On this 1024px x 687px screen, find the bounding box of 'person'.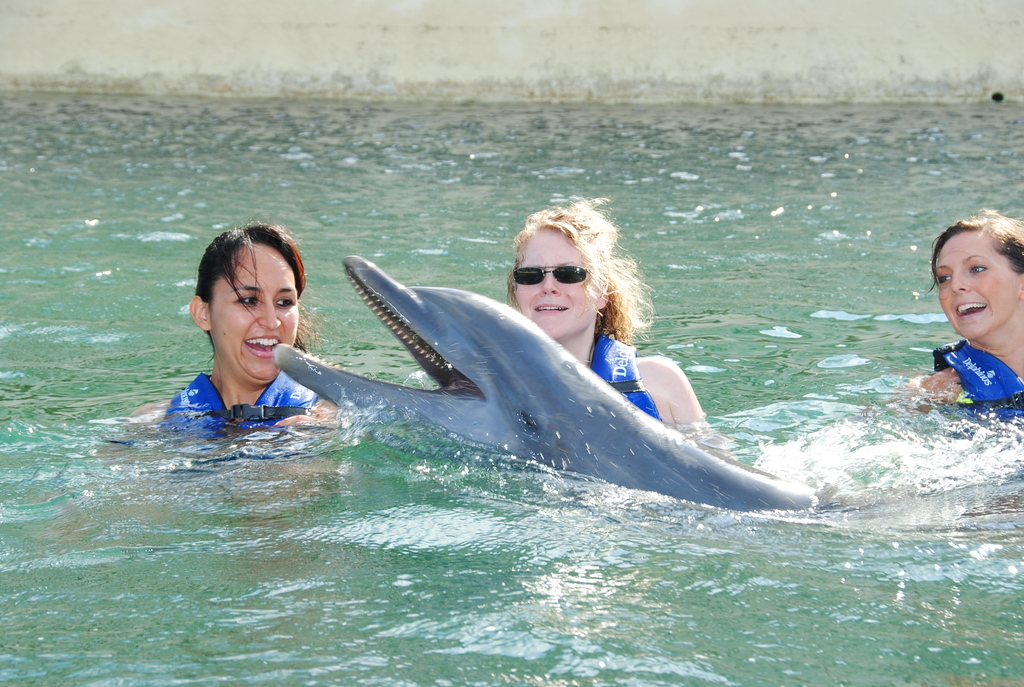
Bounding box: {"x1": 509, "y1": 196, "x2": 727, "y2": 460}.
